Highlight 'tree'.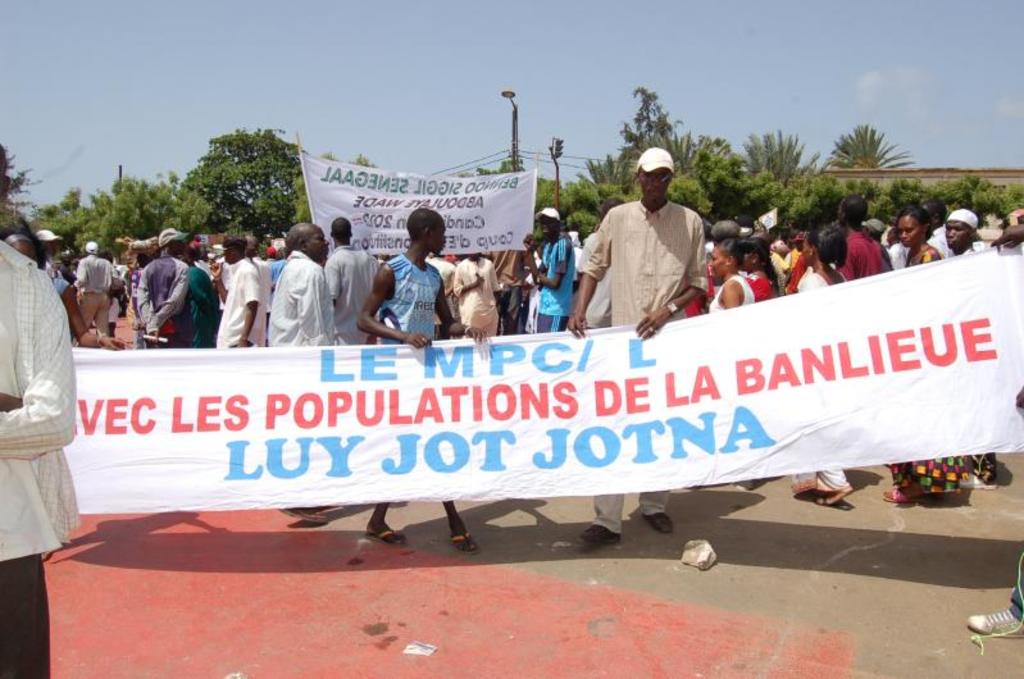
Highlighted region: <bbox>600, 77, 736, 165</bbox>.
